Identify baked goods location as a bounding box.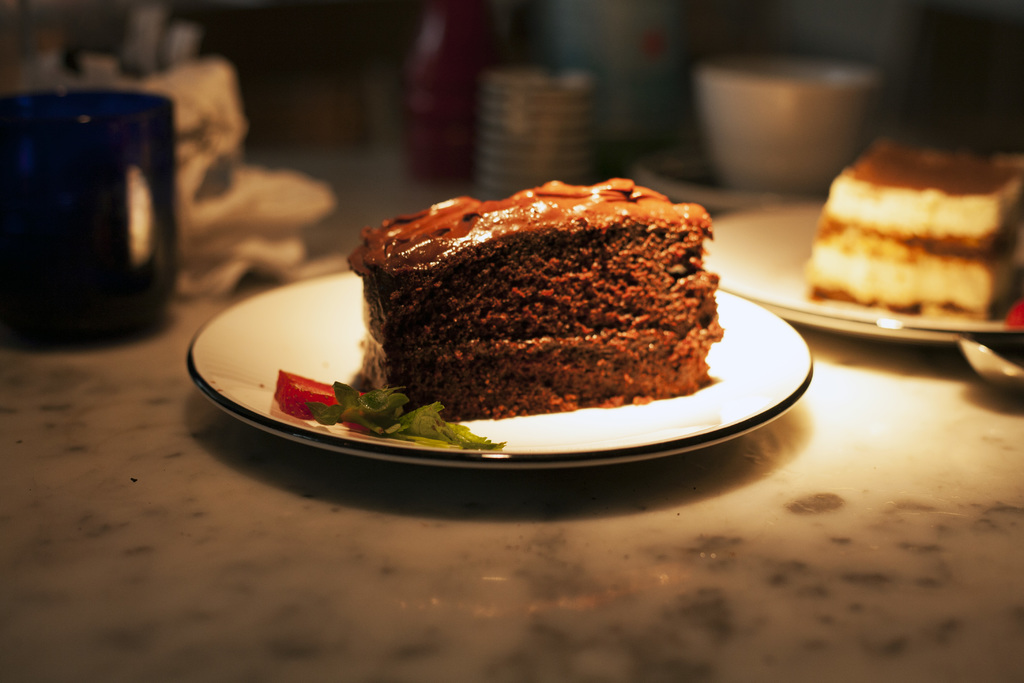
crop(787, 135, 1023, 317).
